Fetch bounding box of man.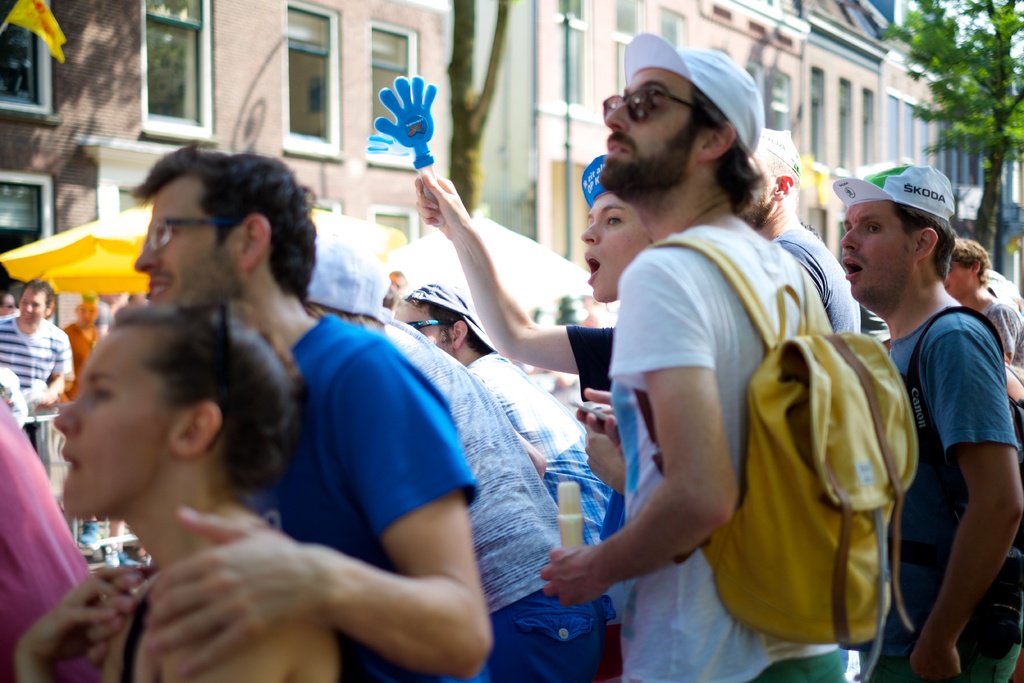
Bbox: l=89, t=135, r=483, b=682.
